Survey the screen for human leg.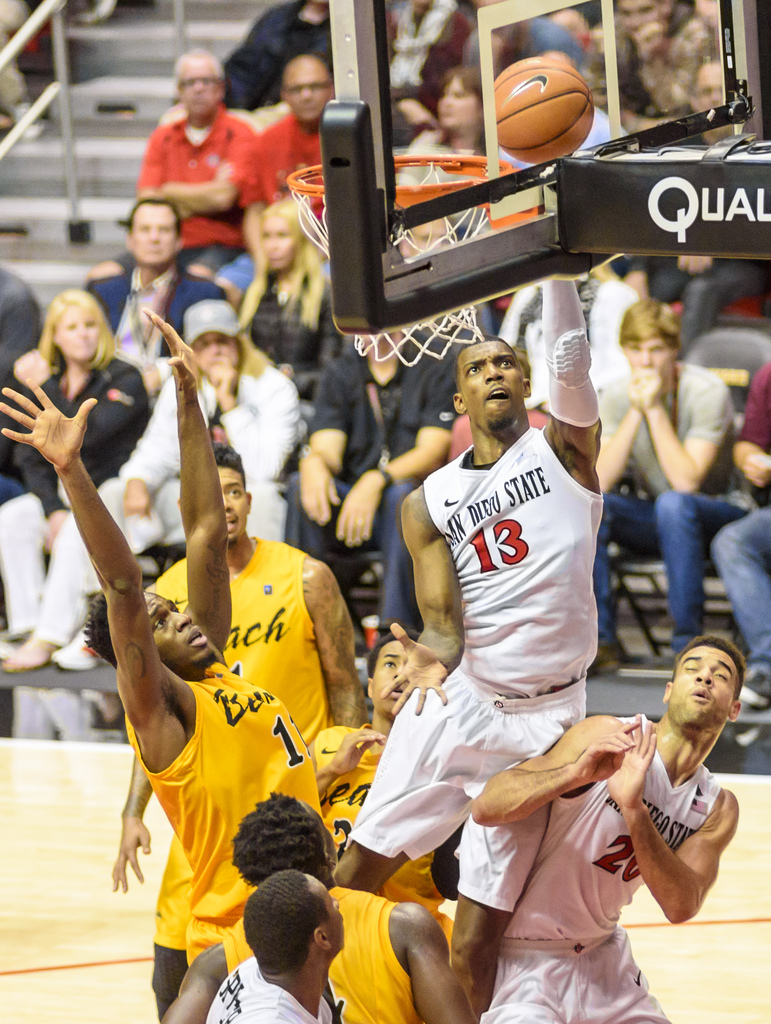
Survey found: crop(0, 489, 51, 638).
